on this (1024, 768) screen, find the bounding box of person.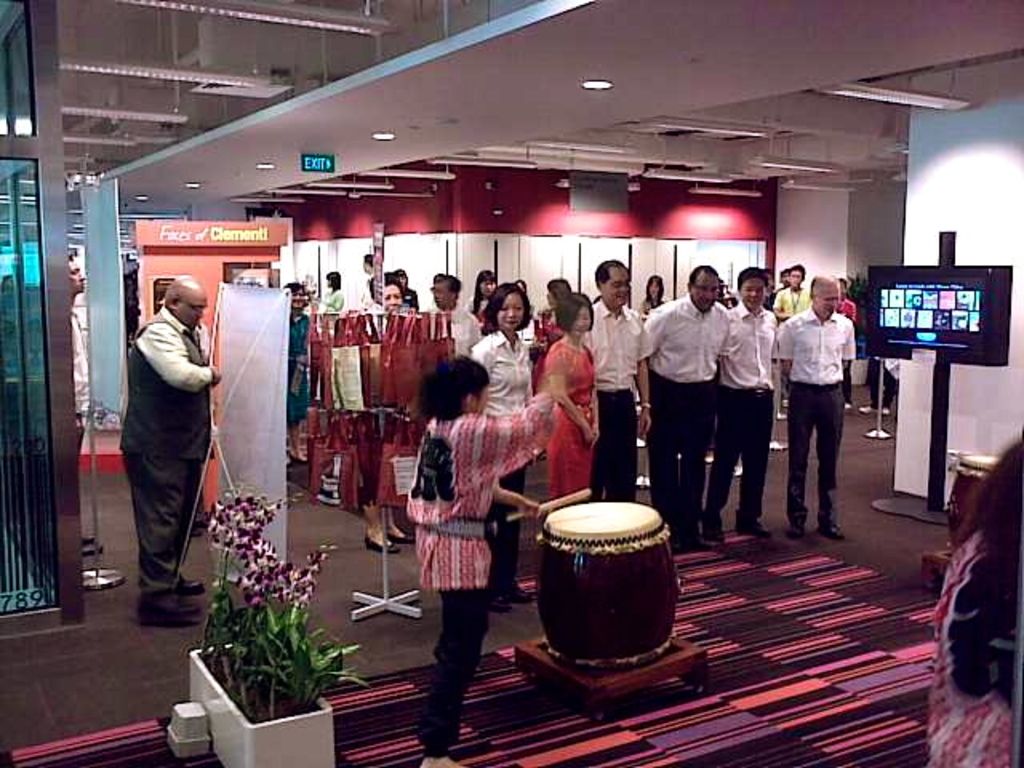
Bounding box: bbox=[72, 250, 98, 562].
